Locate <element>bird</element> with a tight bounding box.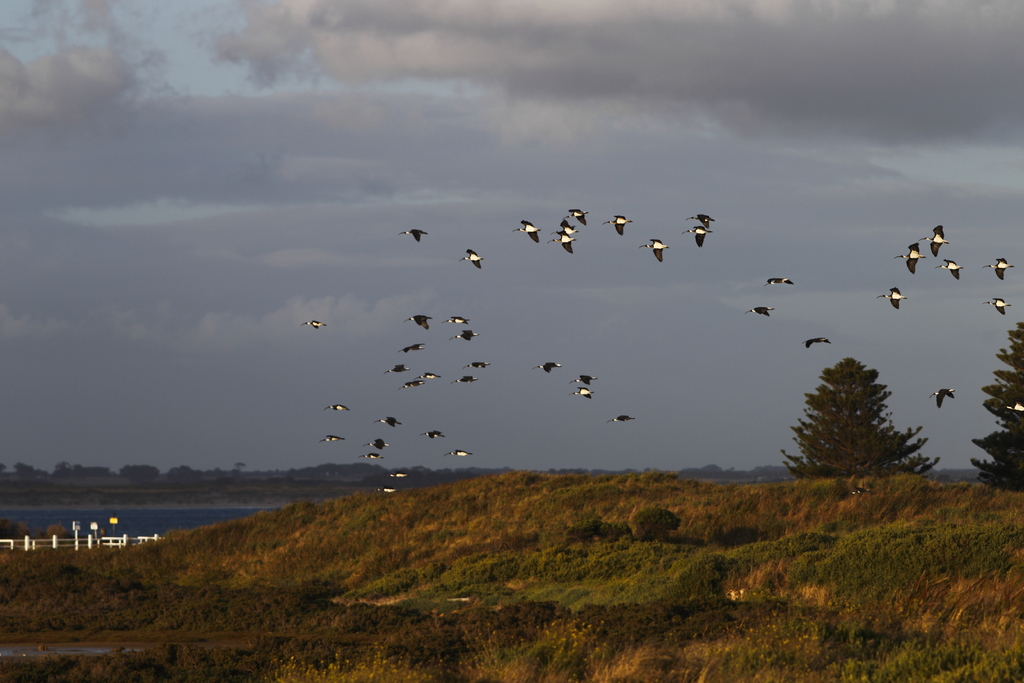
372, 486, 397, 497.
